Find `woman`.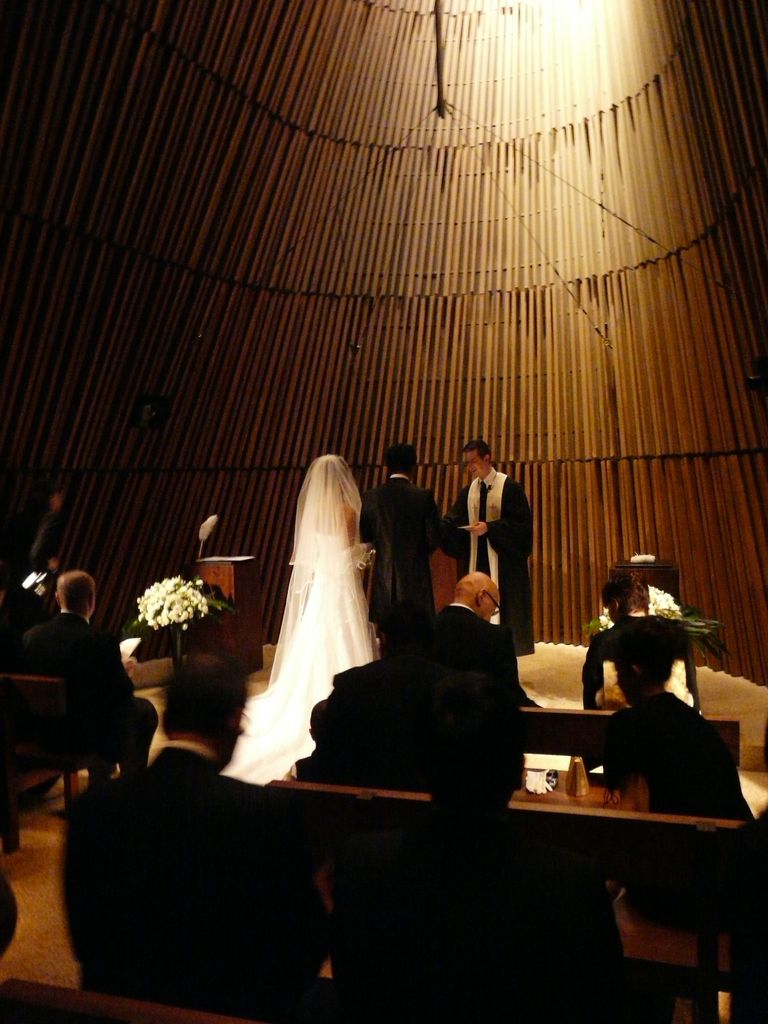
box(220, 456, 381, 793).
